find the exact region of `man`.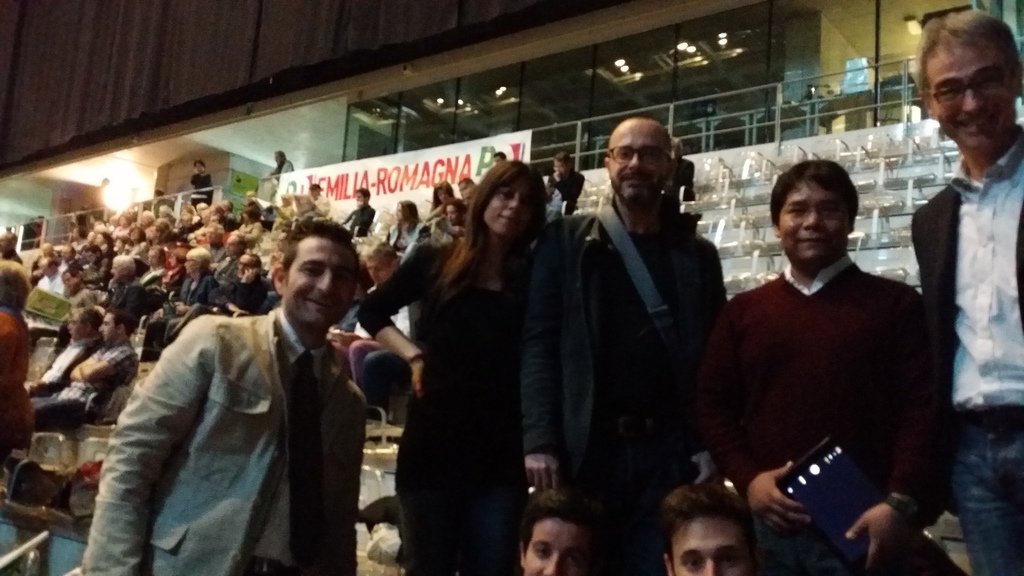
Exact region: pyautogui.locateOnScreen(664, 479, 758, 575).
